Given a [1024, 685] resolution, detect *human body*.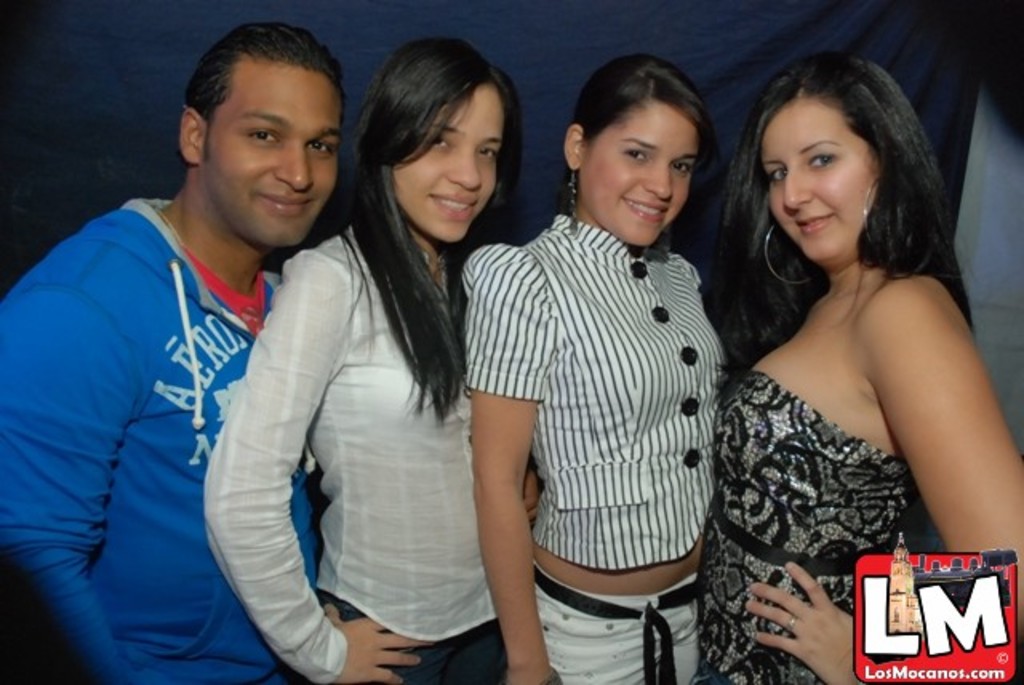
locate(470, 213, 733, 683).
